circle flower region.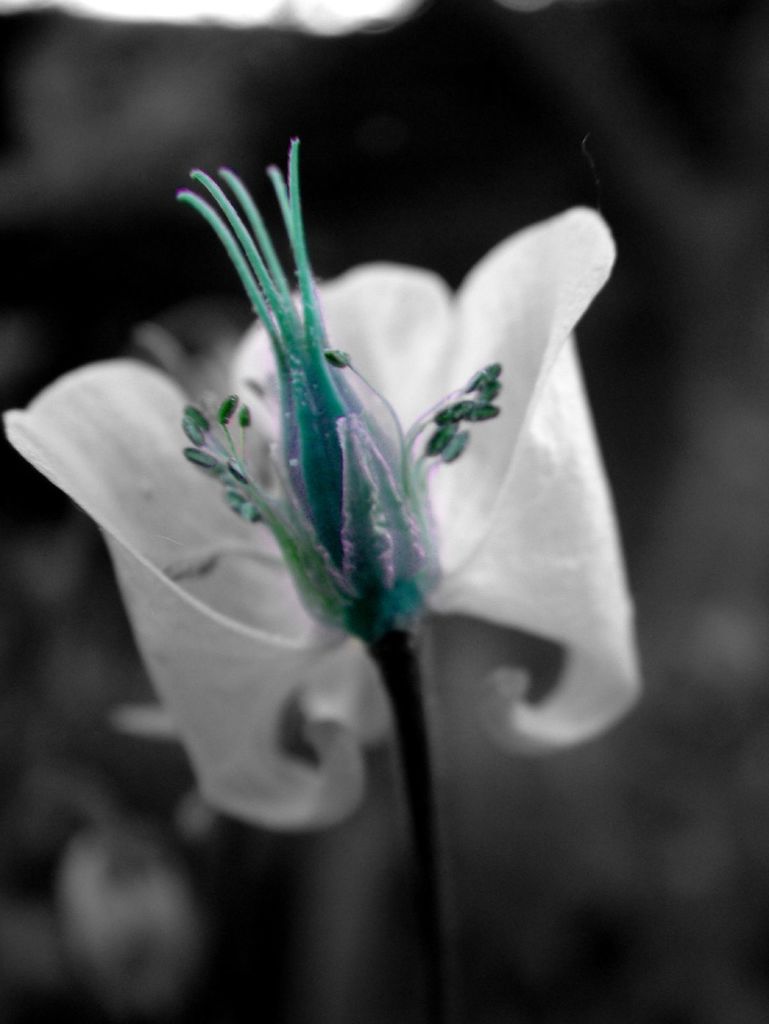
Region: (x1=92, y1=102, x2=657, y2=819).
